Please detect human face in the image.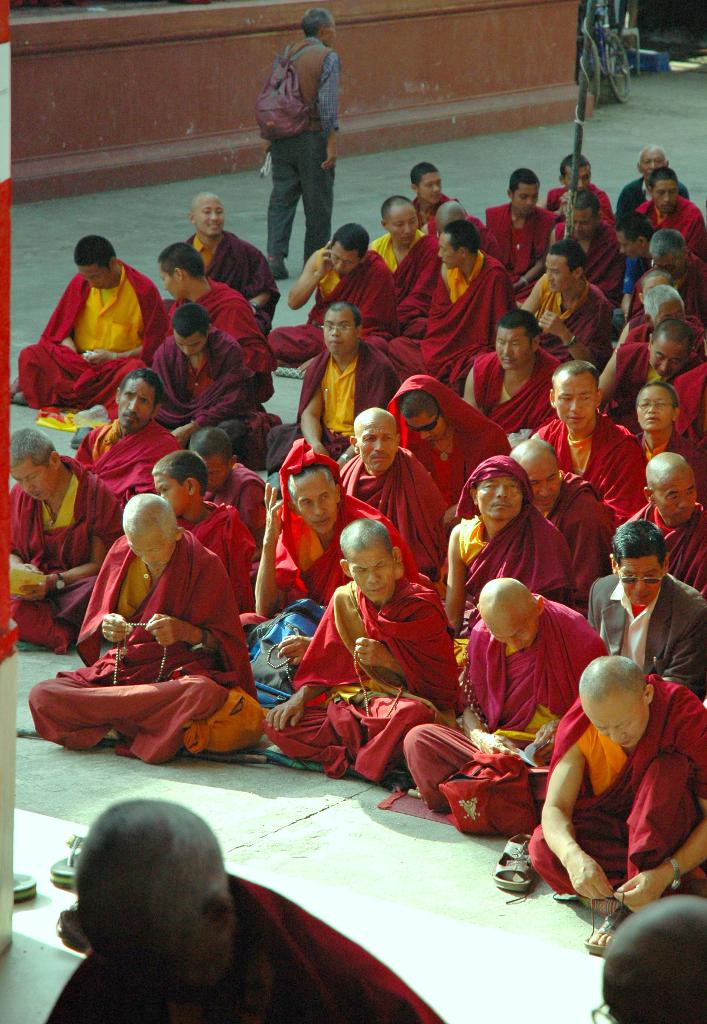
<region>346, 540, 396, 604</region>.
